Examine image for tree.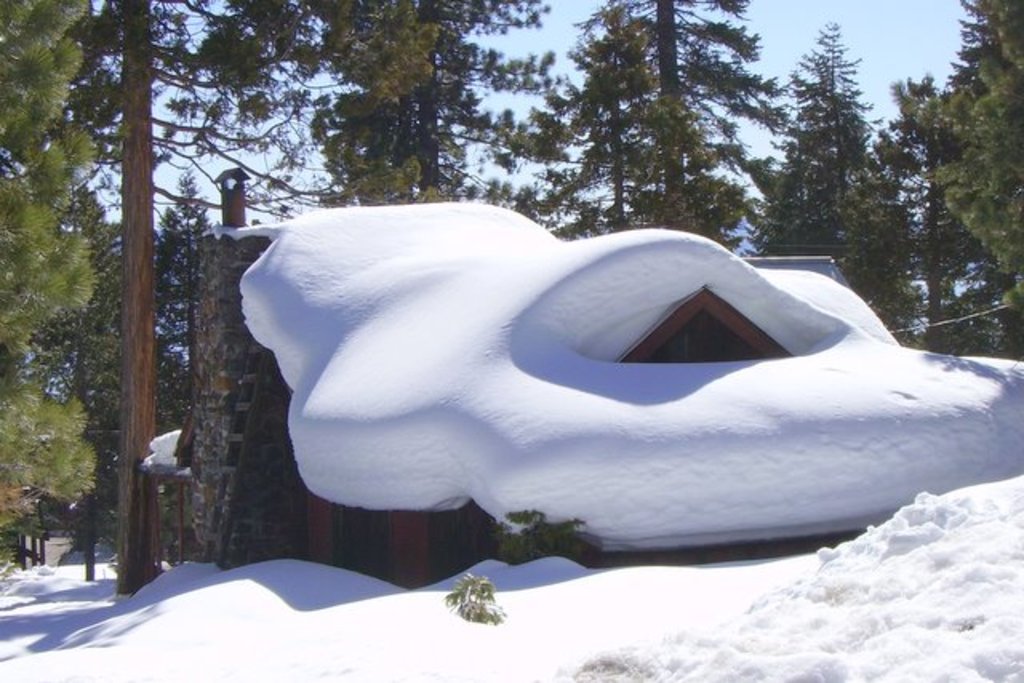
Examination result: [left=574, top=0, right=786, bottom=266].
